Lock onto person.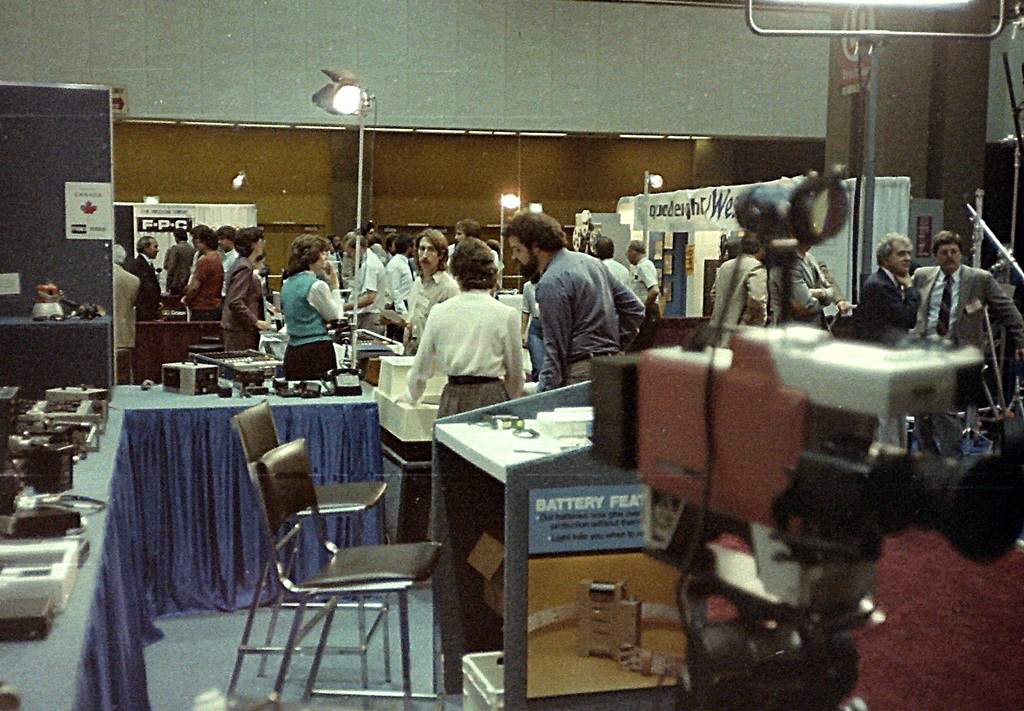
Locked: crop(109, 237, 144, 351).
